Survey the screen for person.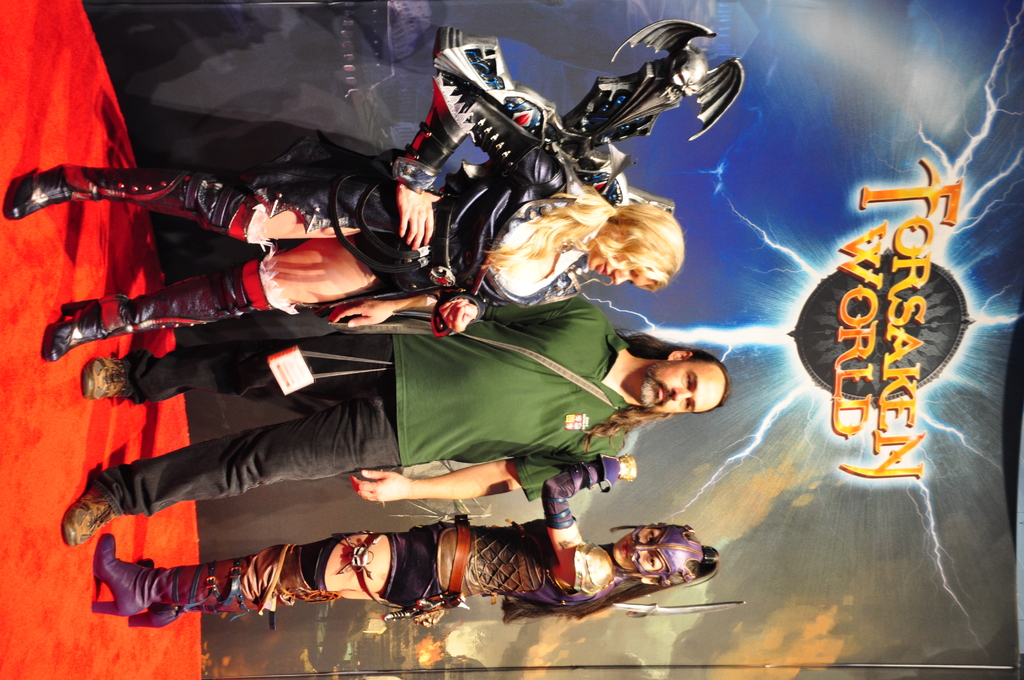
Survey found: [left=57, top=290, right=726, bottom=548].
